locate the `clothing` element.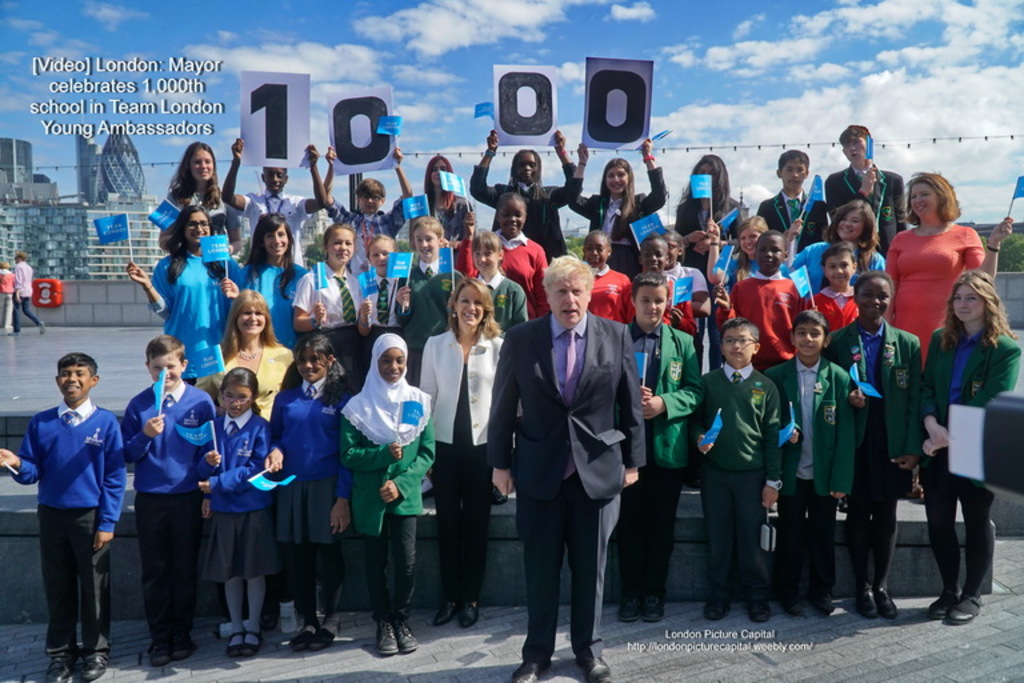
Element bbox: locate(400, 265, 453, 331).
